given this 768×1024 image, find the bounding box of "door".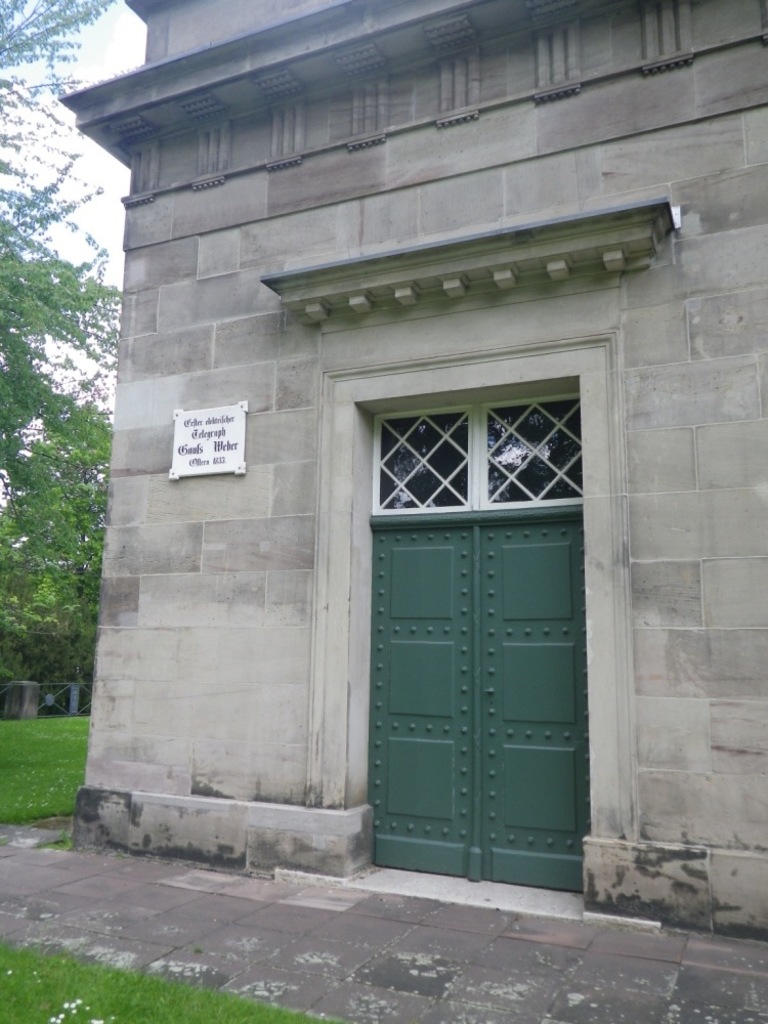
BBox(367, 470, 584, 897).
